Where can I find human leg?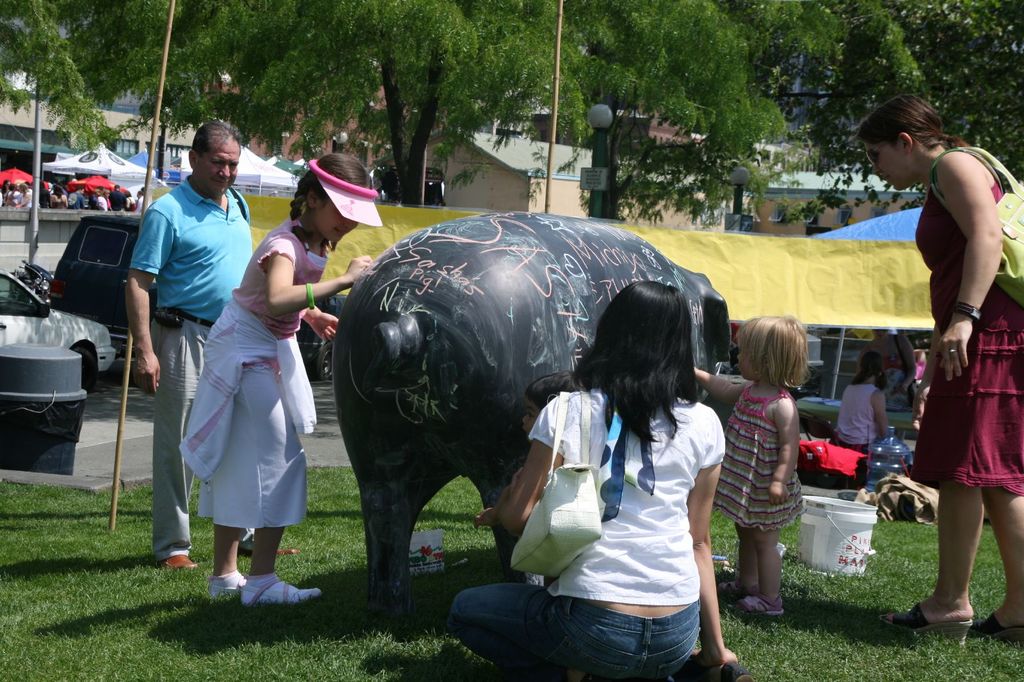
You can find it at detection(973, 493, 1023, 631).
